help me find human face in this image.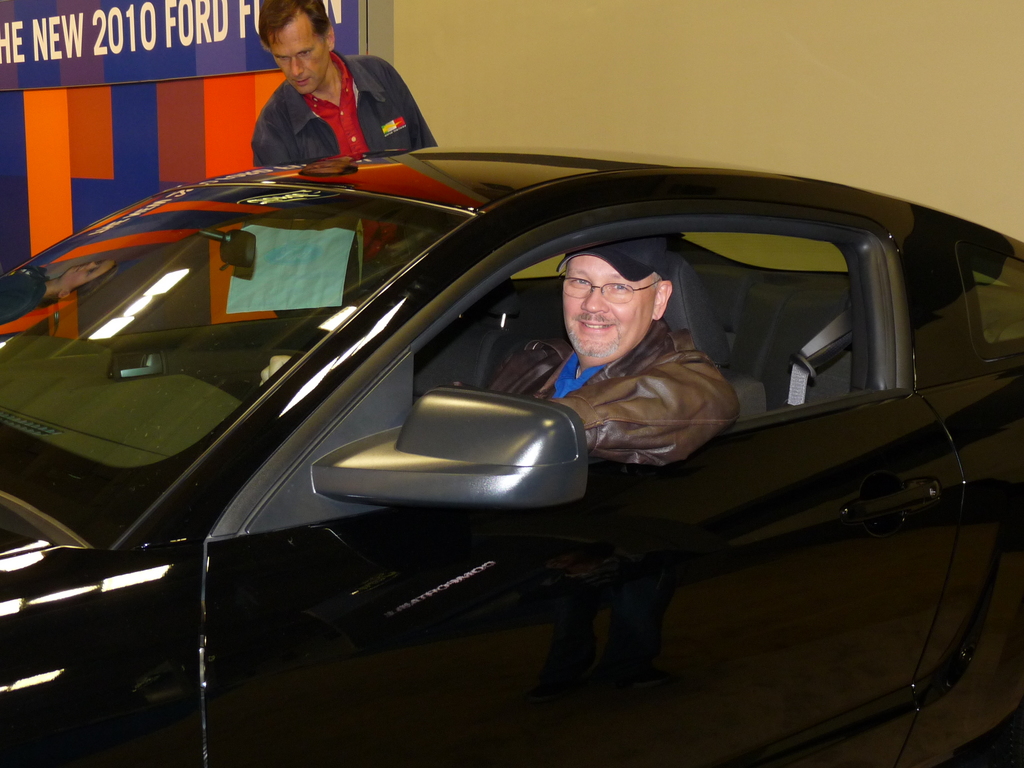
Found it: 553,256,657,371.
